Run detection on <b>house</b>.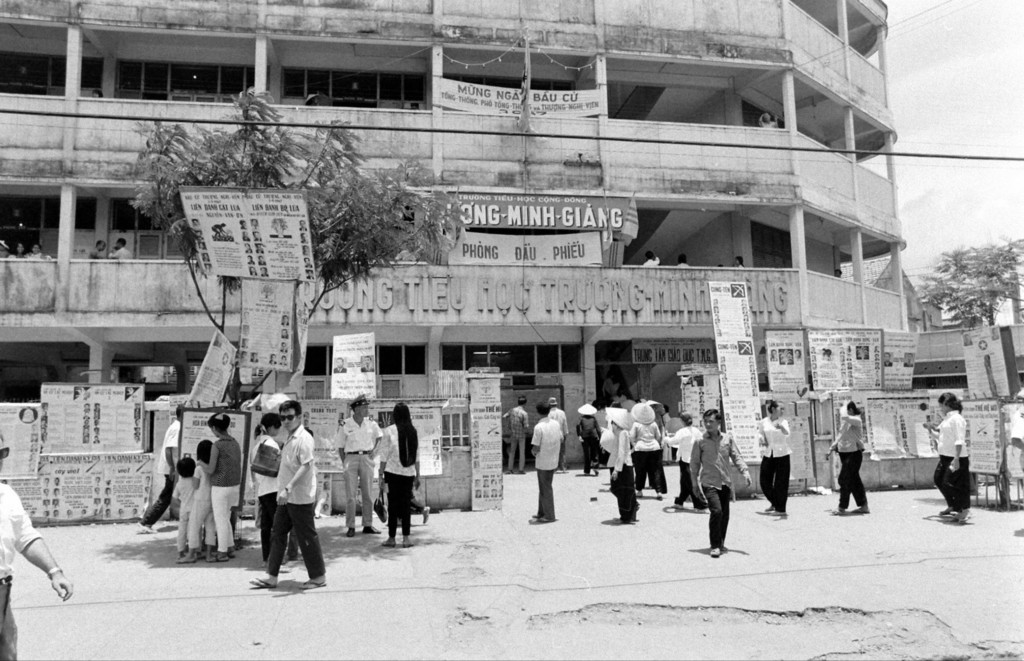
Result: [0,0,934,509].
